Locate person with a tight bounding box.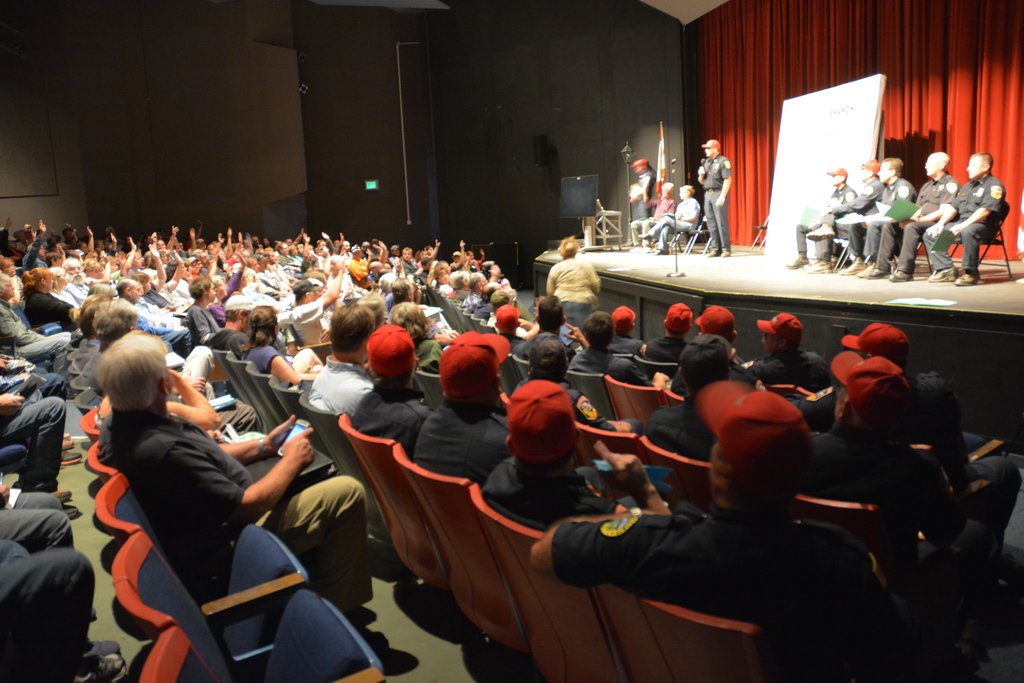
bbox=[307, 296, 392, 418].
